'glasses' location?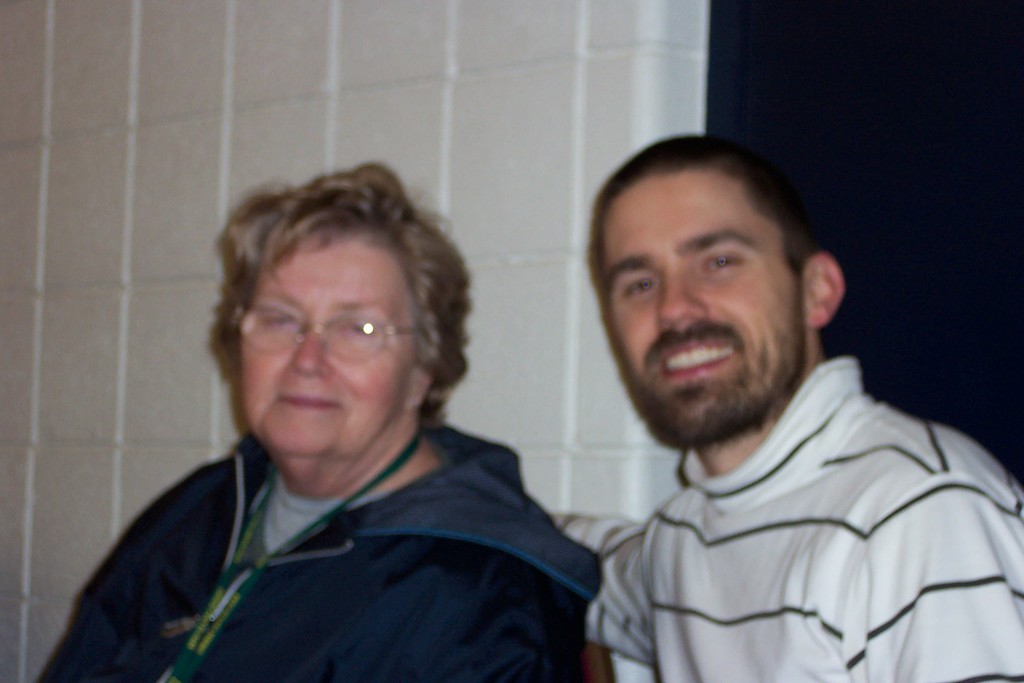
(241, 302, 382, 363)
